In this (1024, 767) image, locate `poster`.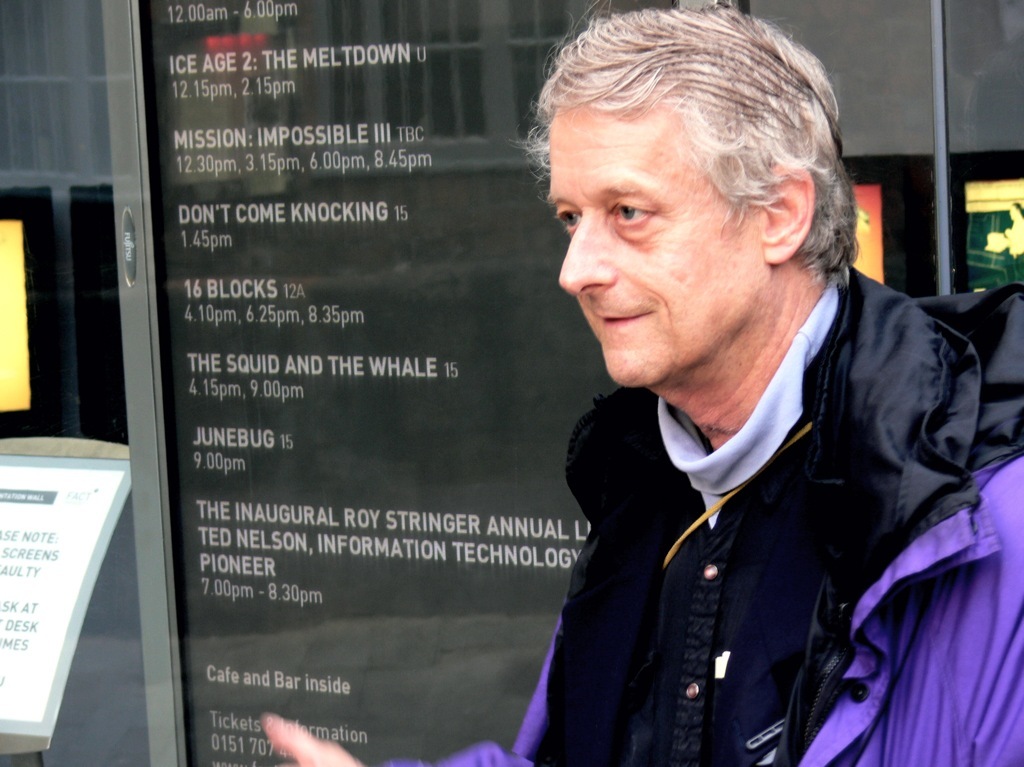
Bounding box: [146,0,672,766].
